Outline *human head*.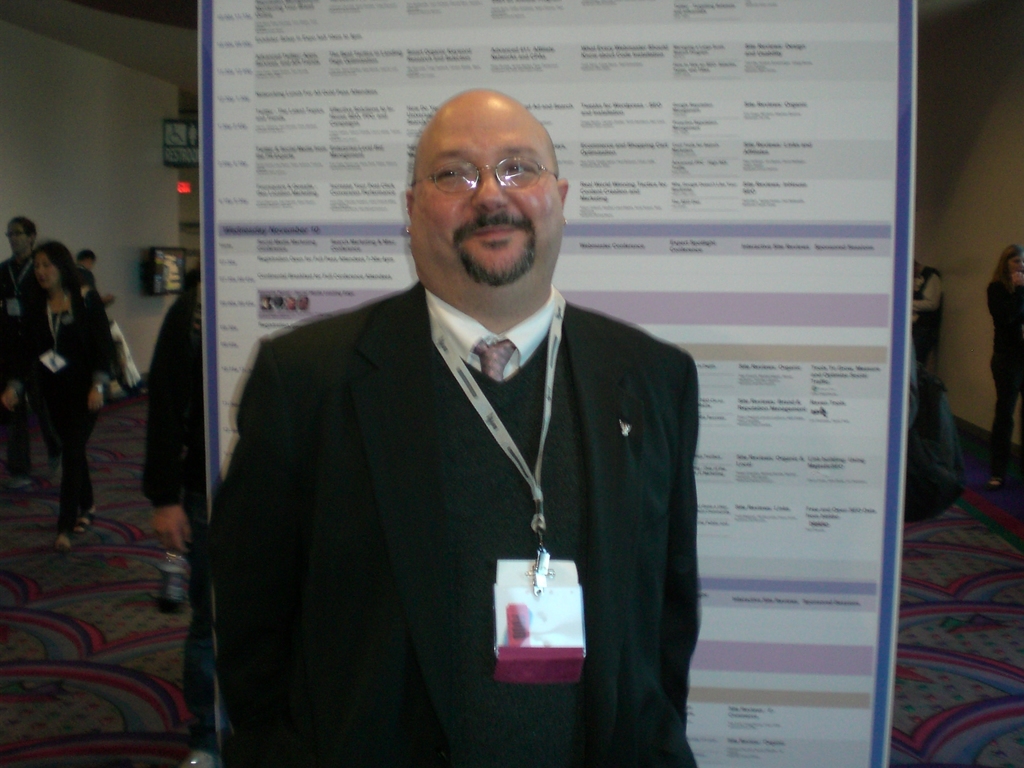
Outline: <box>34,241,76,294</box>.
